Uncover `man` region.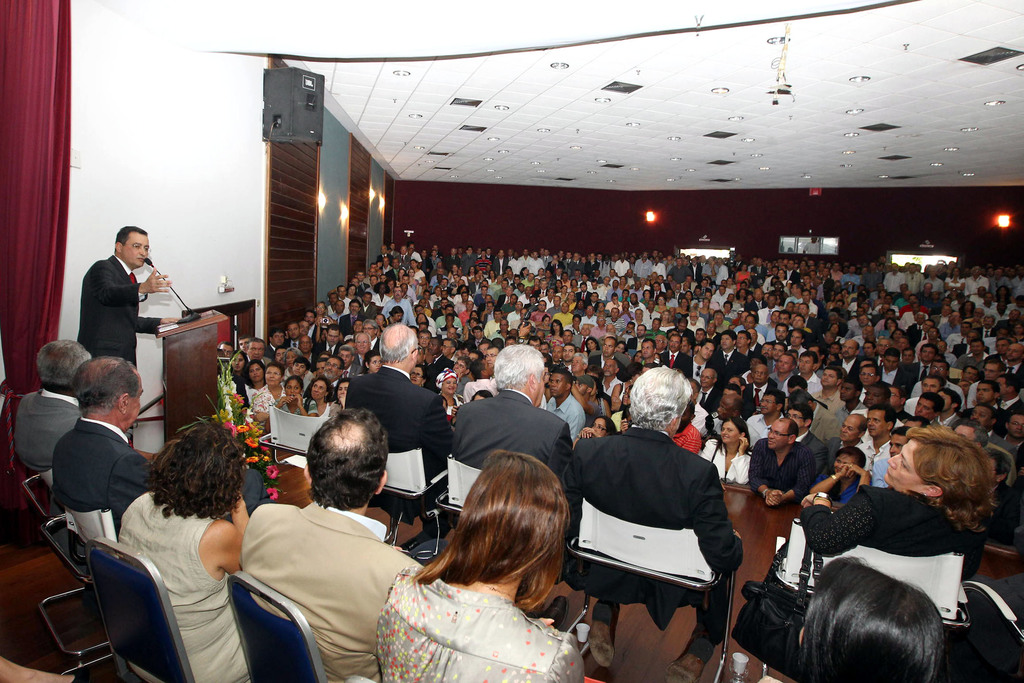
Uncovered: bbox(13, 336, 94, 476).
